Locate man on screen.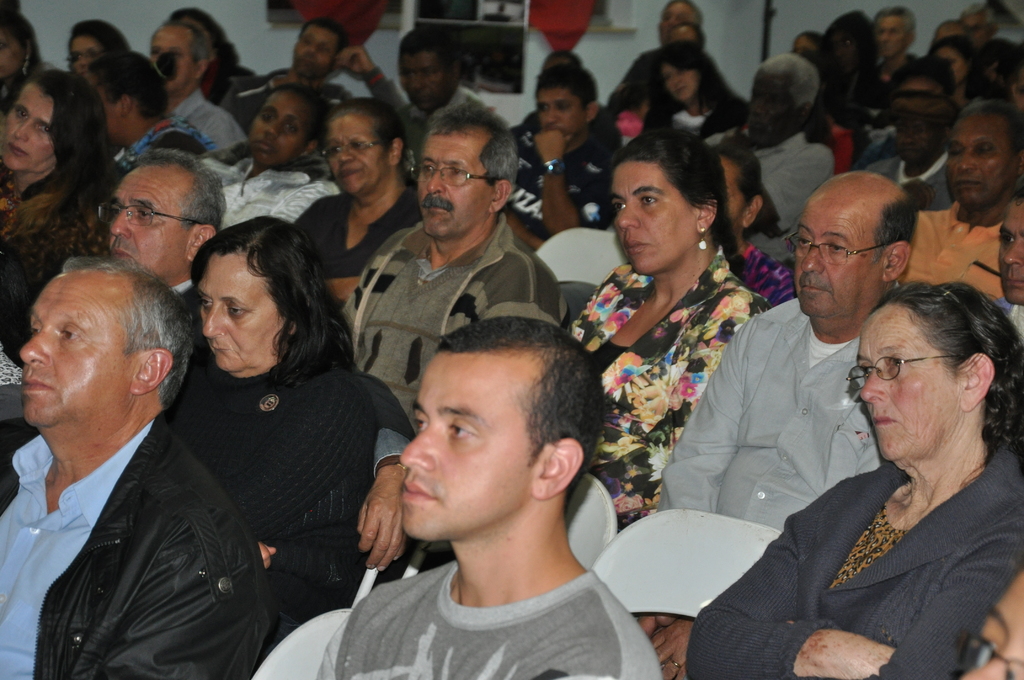
On screen at Rect(337, 100, 561, 433).
